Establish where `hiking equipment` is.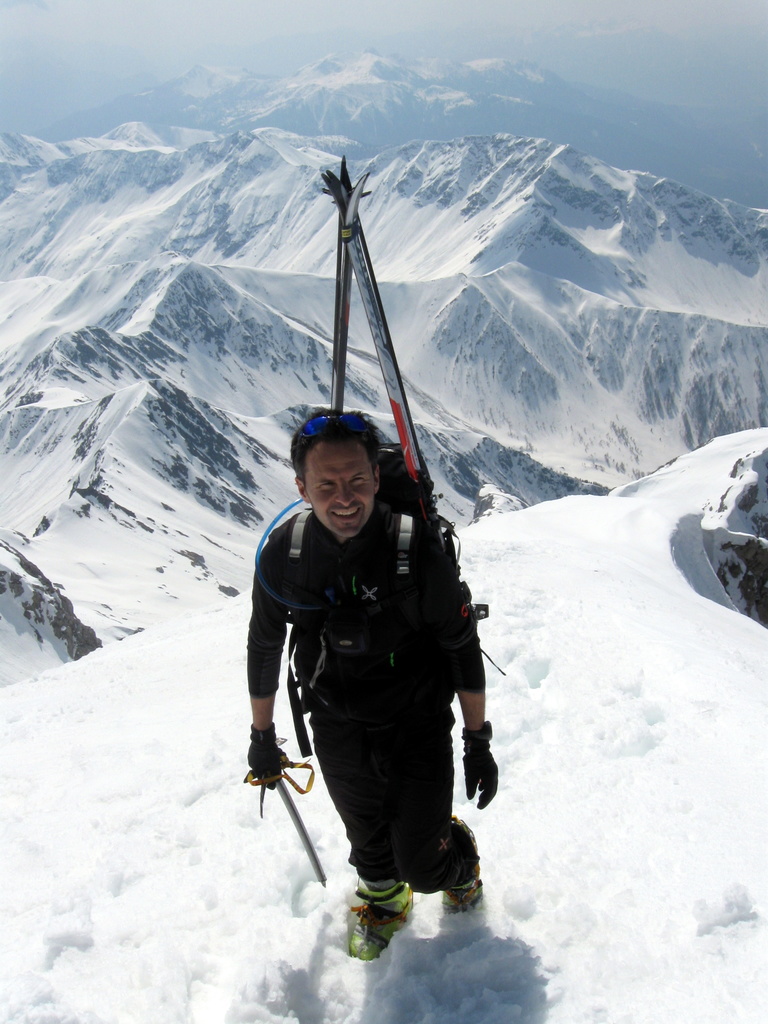
Established at [left=281, top=447, right=472, bottom=626].
